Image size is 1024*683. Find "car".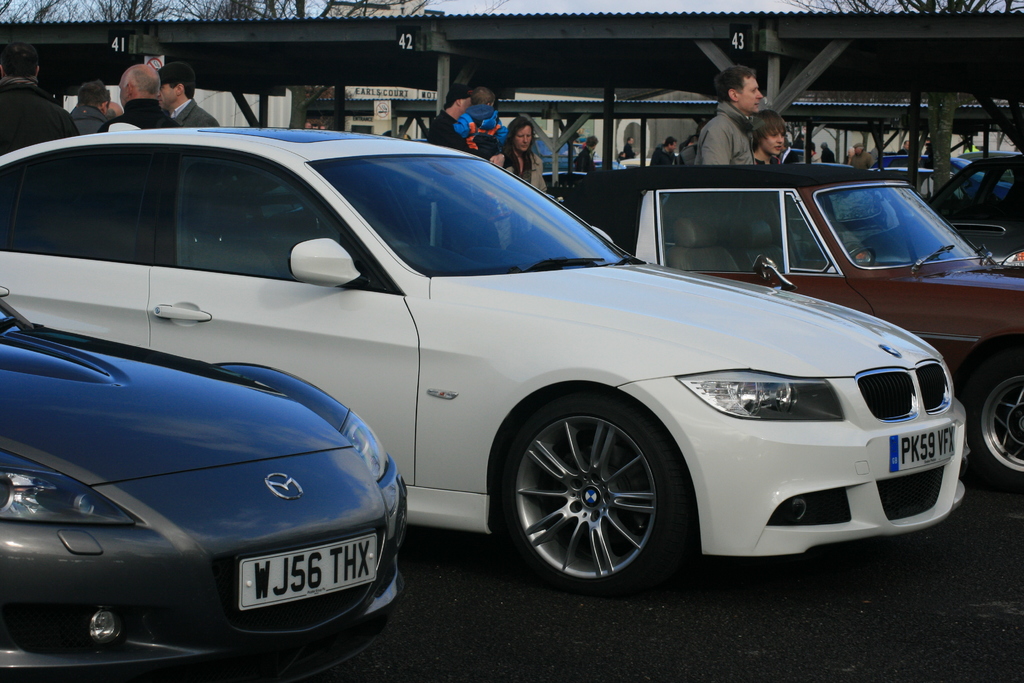
BBox(0, 286, 407, 682).
